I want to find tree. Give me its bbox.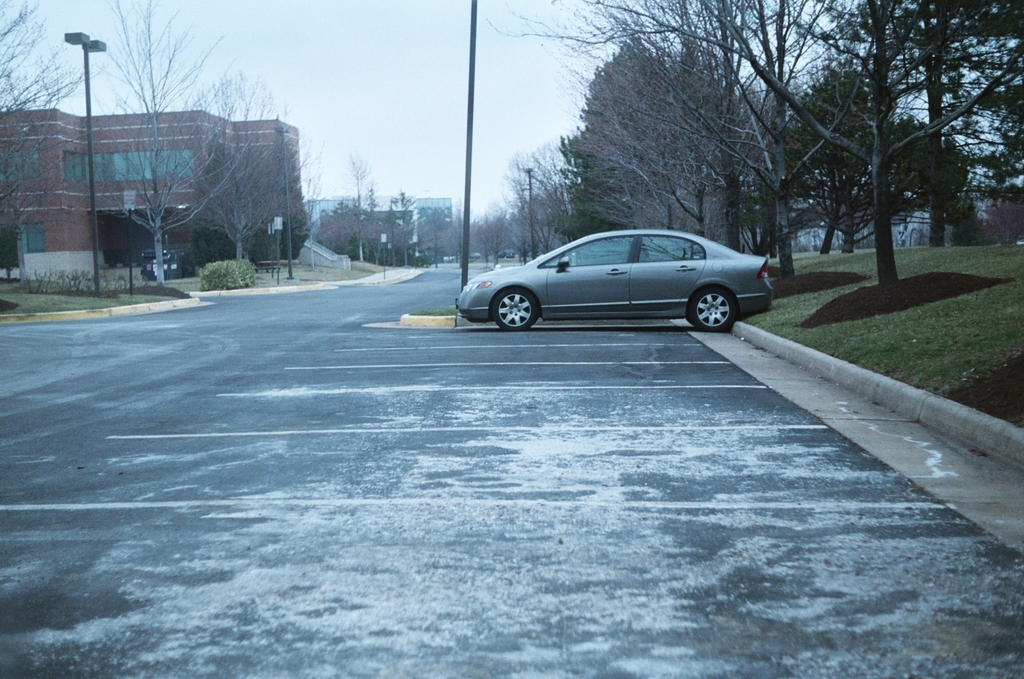
84 0 243 282.
